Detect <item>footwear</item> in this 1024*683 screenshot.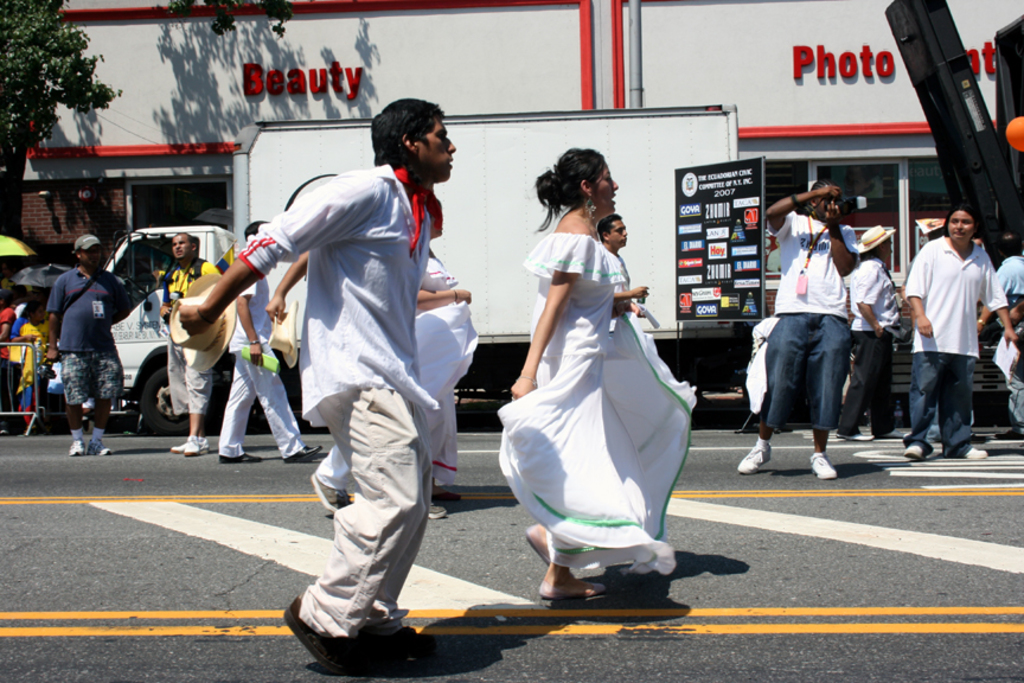
Detection: <region>526, 528, 549, 566</region>.
